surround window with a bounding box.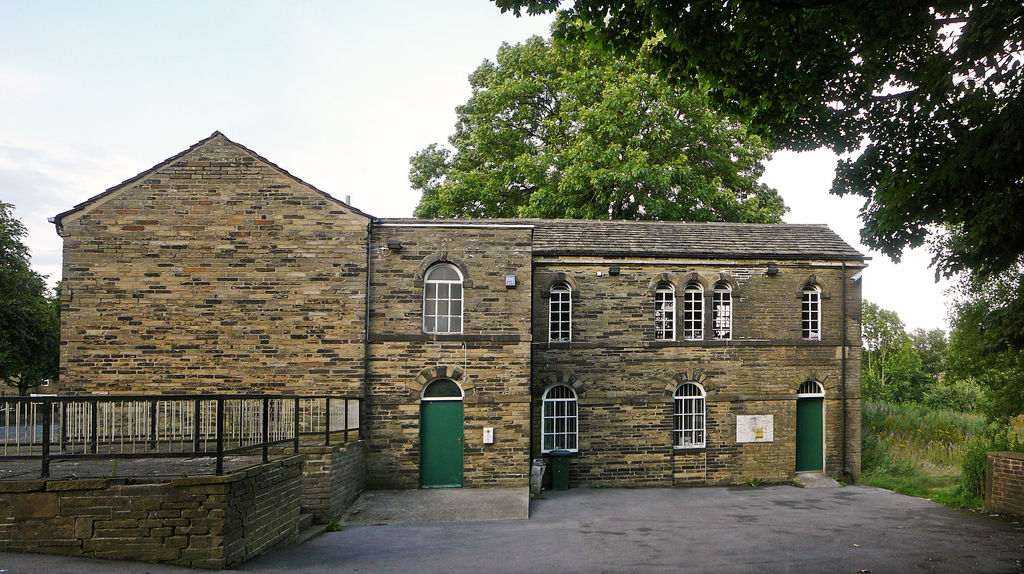
(x1=717, y1=284, x2=731, y2=340).
